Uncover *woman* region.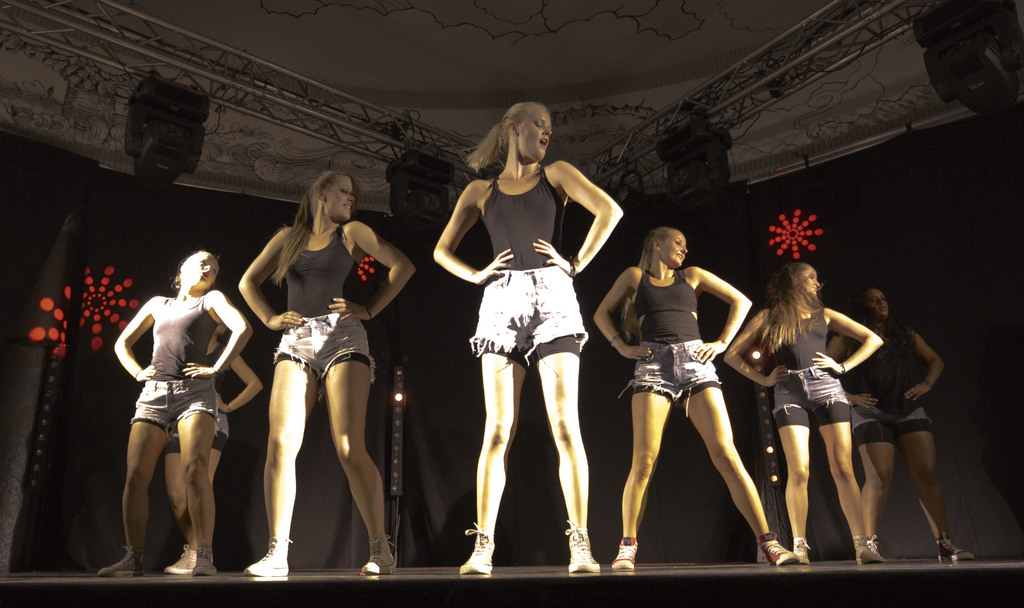
Uncovered: 236, 157, 420, 584.
